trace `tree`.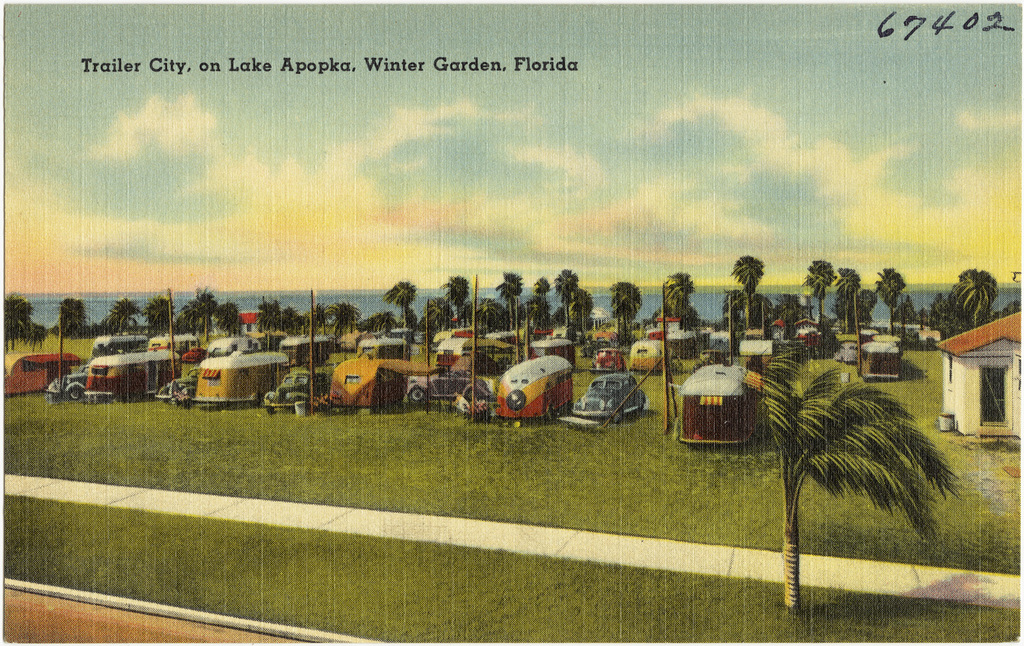
Traced to bbox(837, 267, 859, 331).
